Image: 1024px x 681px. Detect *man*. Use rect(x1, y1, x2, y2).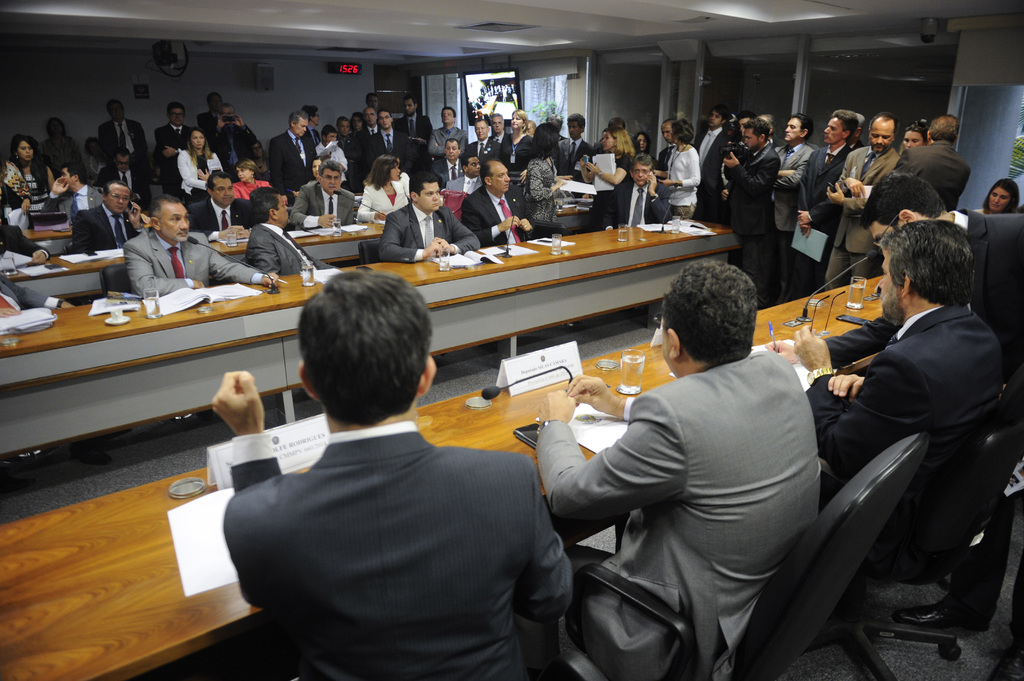
rect(97, 151, 147, 184).
